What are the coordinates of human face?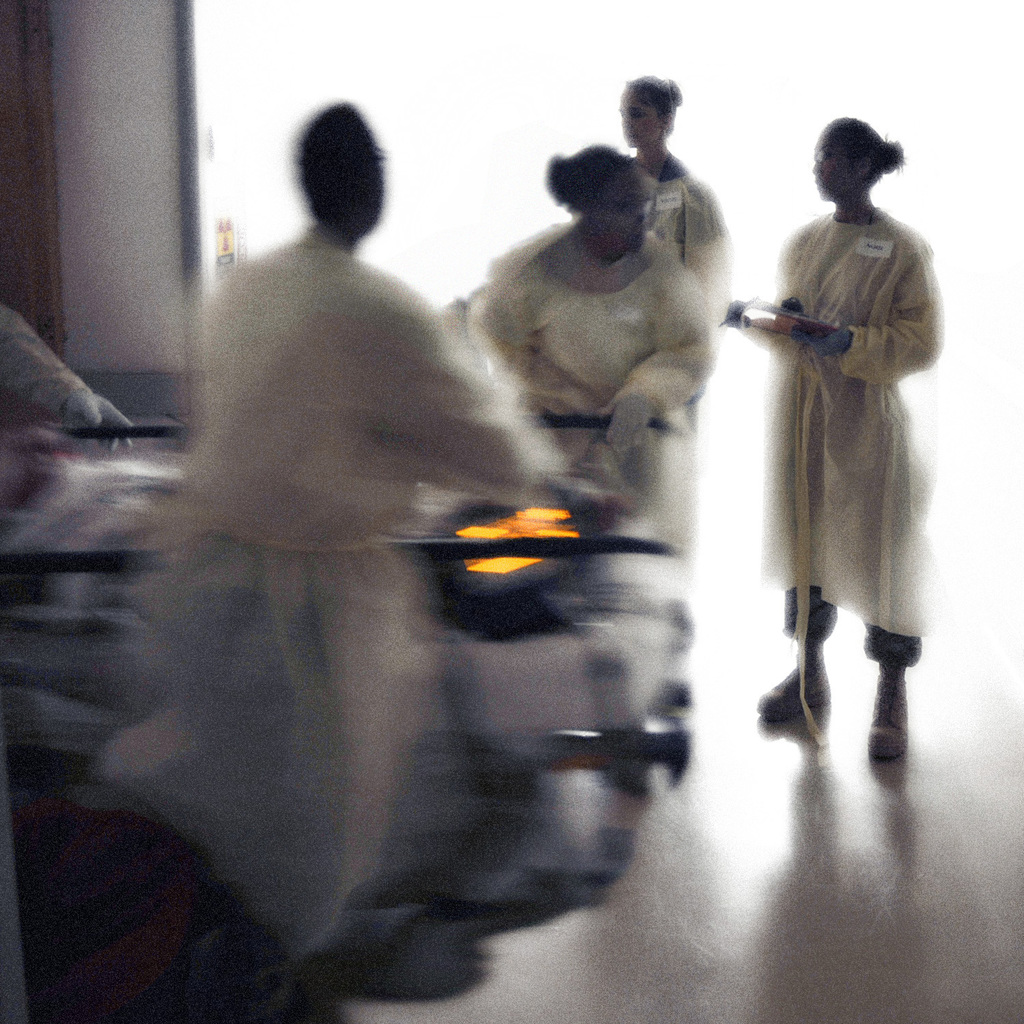
box(809, 128, 855, 203).
